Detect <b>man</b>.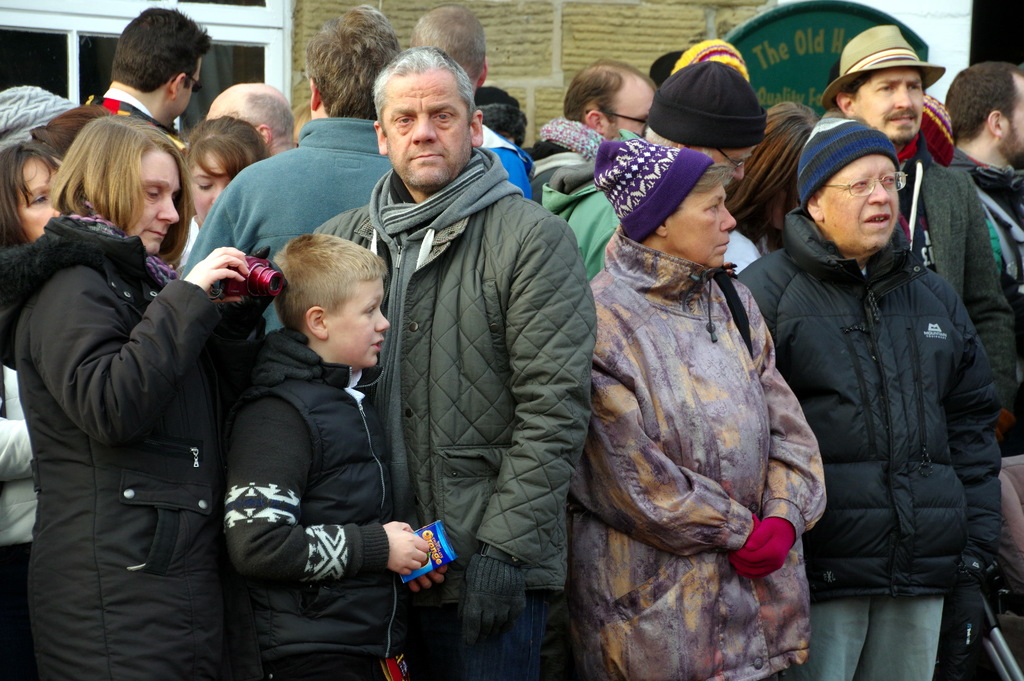
Detected at 298,37,601,680.
